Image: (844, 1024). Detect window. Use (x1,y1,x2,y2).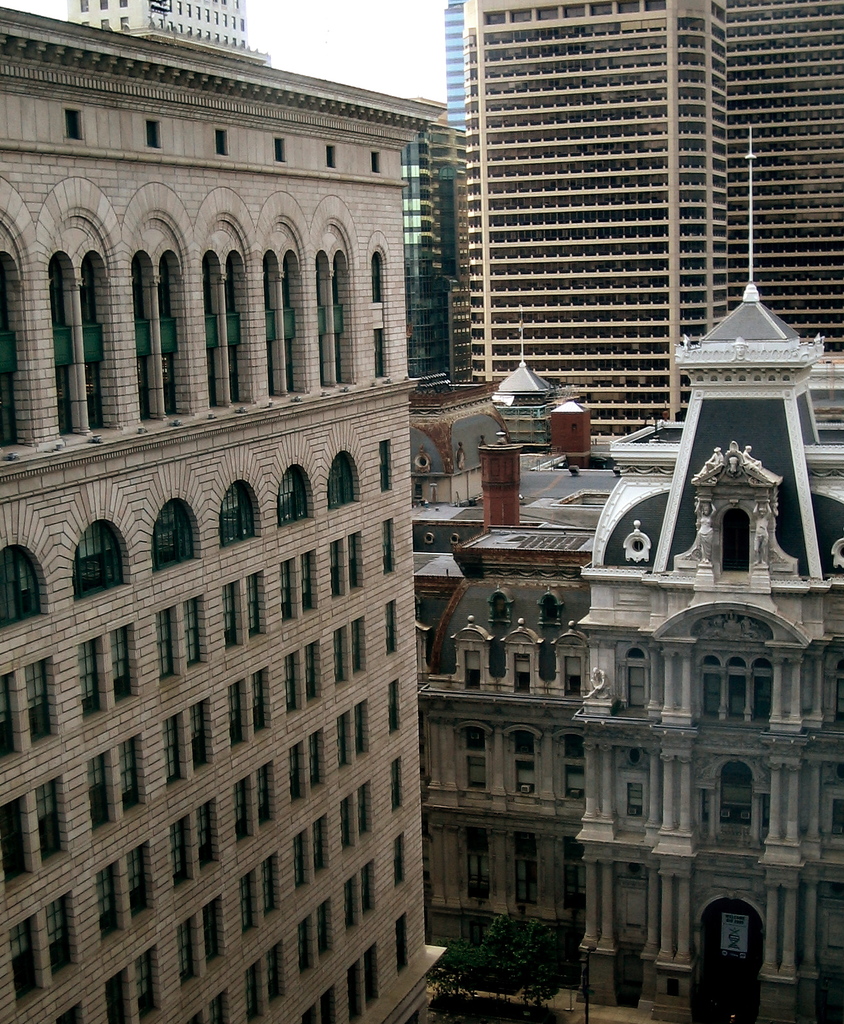
(181,596,204,669).
